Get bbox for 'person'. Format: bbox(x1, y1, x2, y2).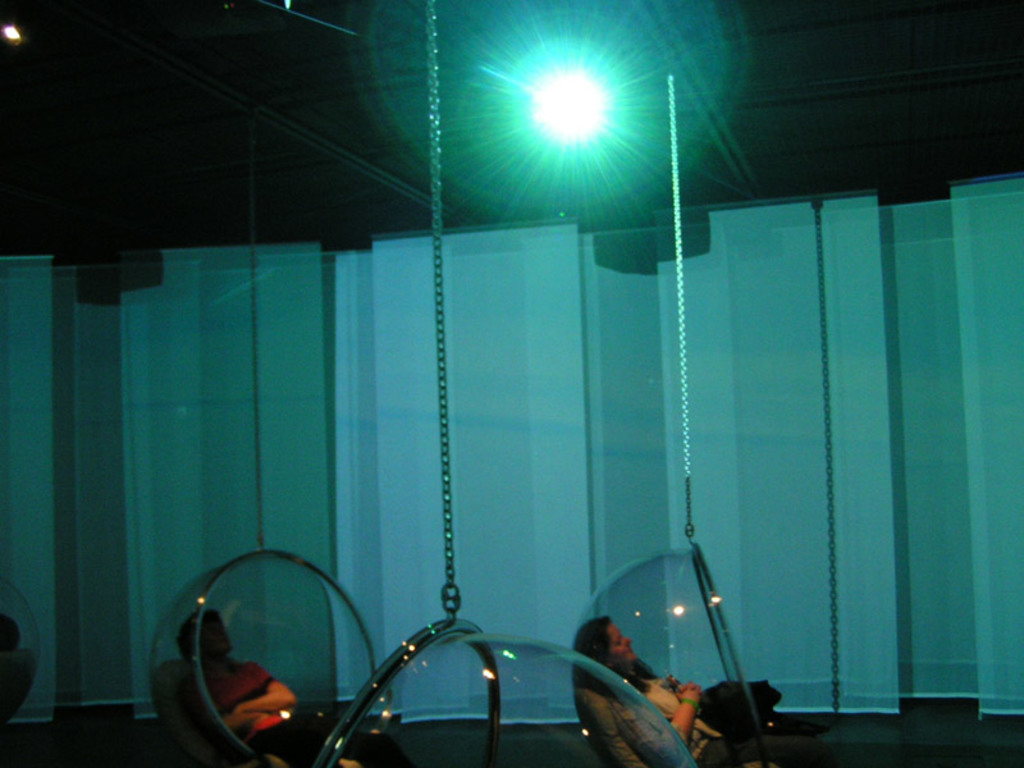
bbox(0, 607, 12, 675).
